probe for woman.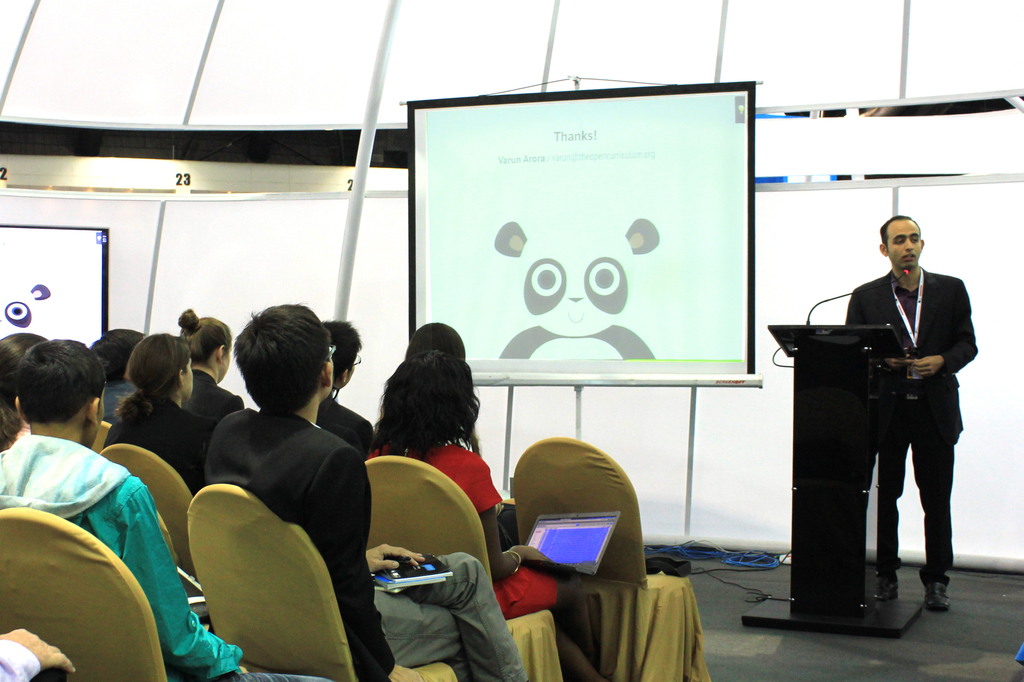
Probe result: 98,331,215,498.
